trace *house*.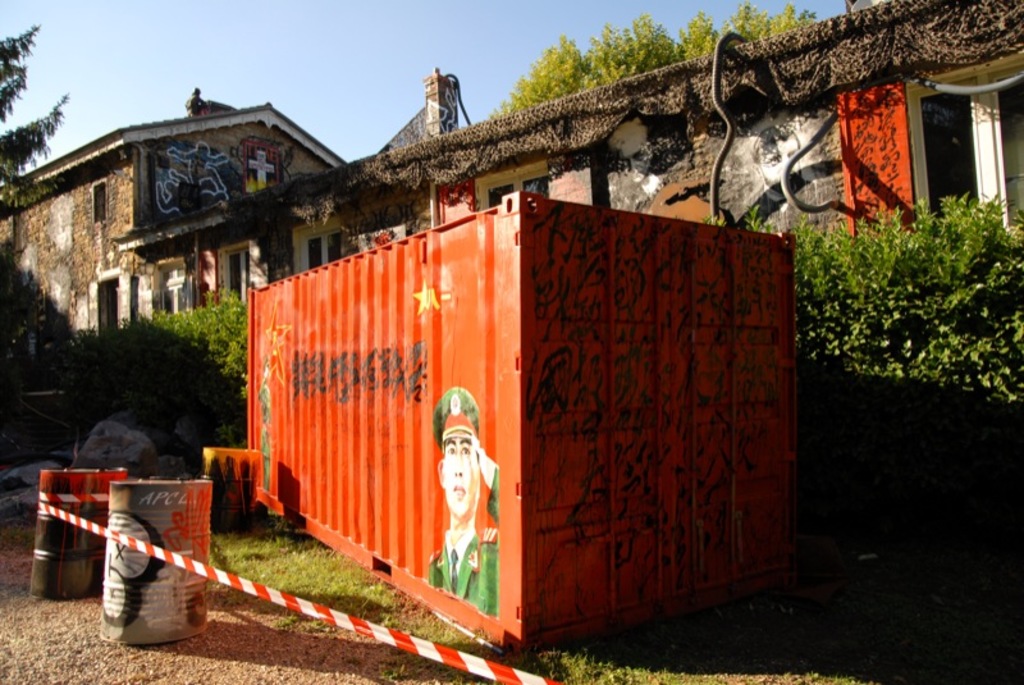
Traced to (x1=0, y1=100, x2=351, y2=323).
